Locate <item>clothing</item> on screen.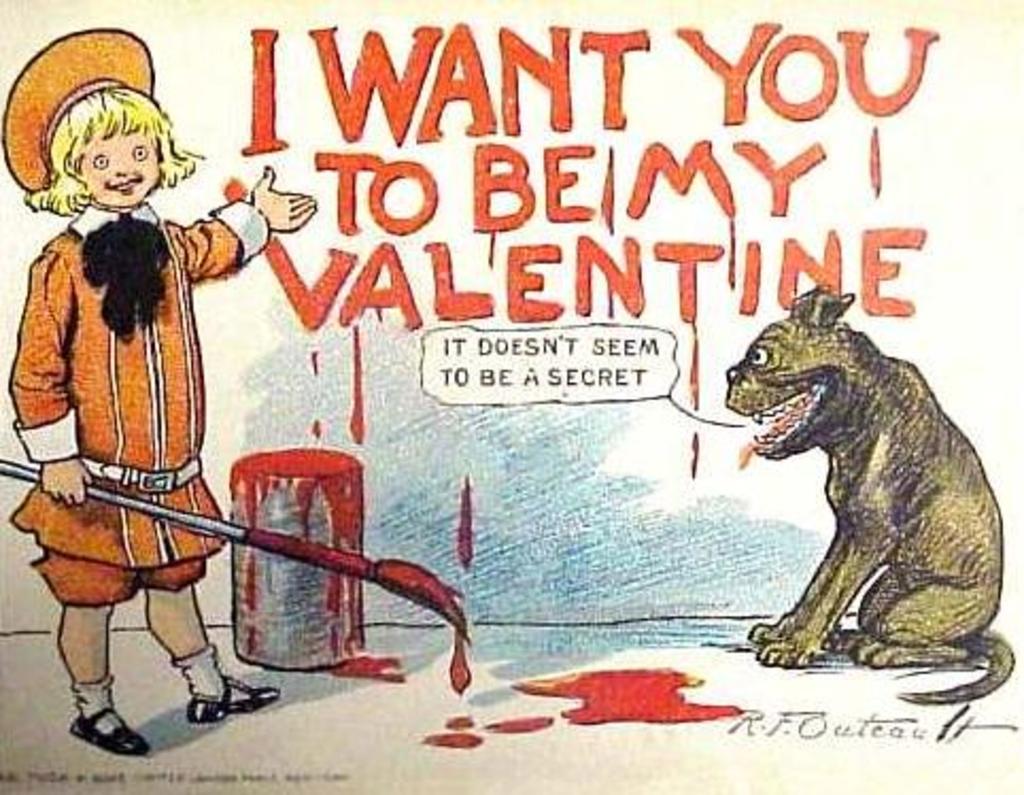
On screen at [left=17, top=164, right=232, bottom=565].
